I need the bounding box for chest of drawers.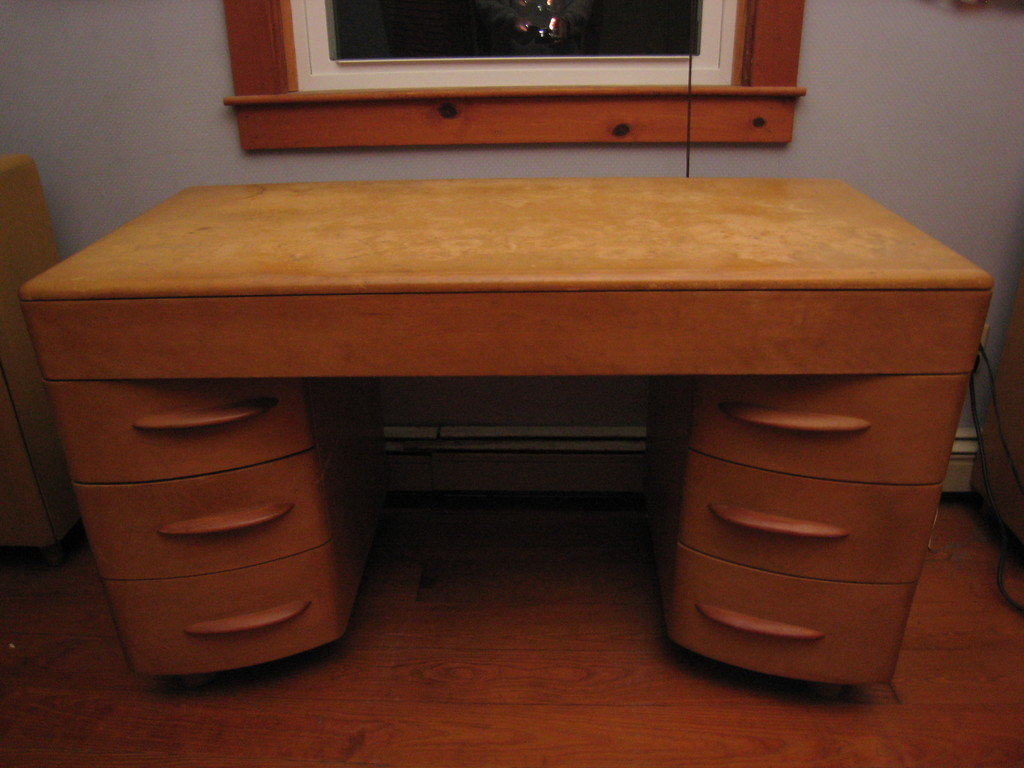
Here it is: x1=21, y1=174, x2=995, y2=685.
